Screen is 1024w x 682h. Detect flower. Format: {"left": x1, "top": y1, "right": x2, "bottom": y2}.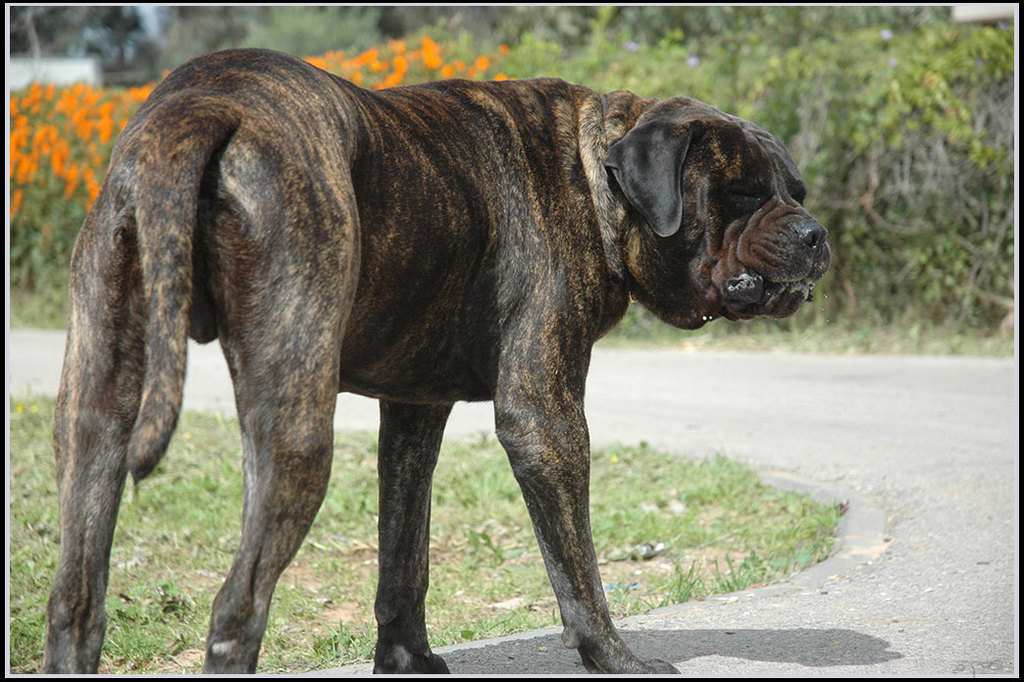
{"left": 129, "top": 84, "right": 155, "bottom": 103}.
